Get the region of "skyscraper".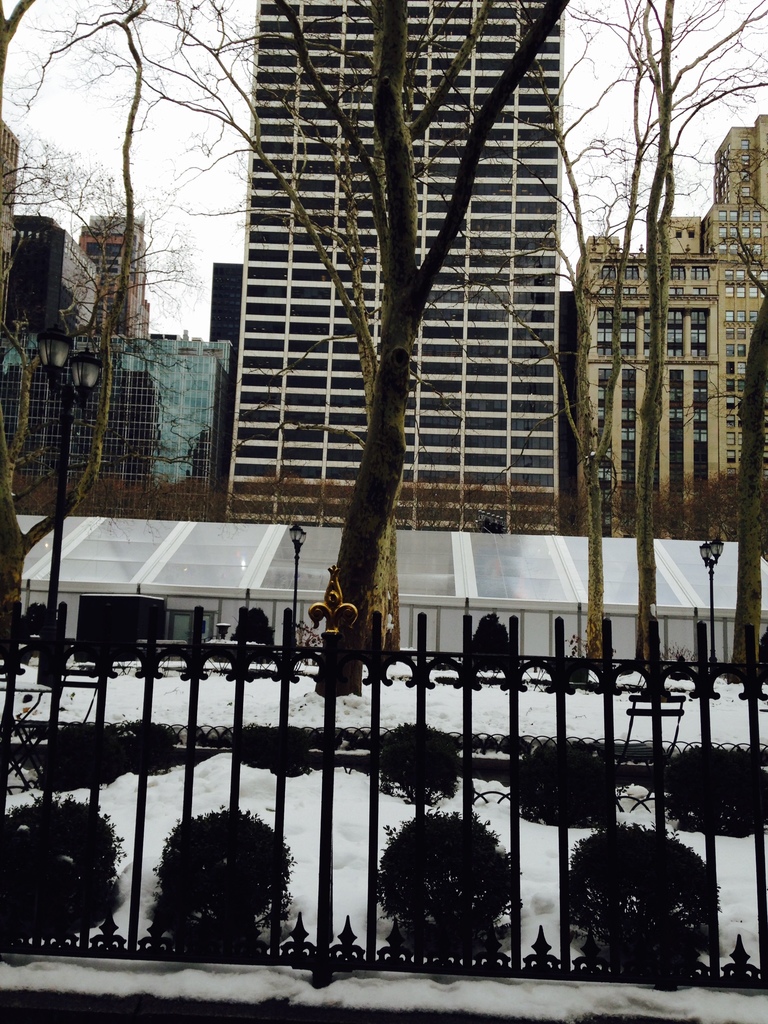
{"left": 83, "top": 323, "right": 228, "bottom": 491}.
